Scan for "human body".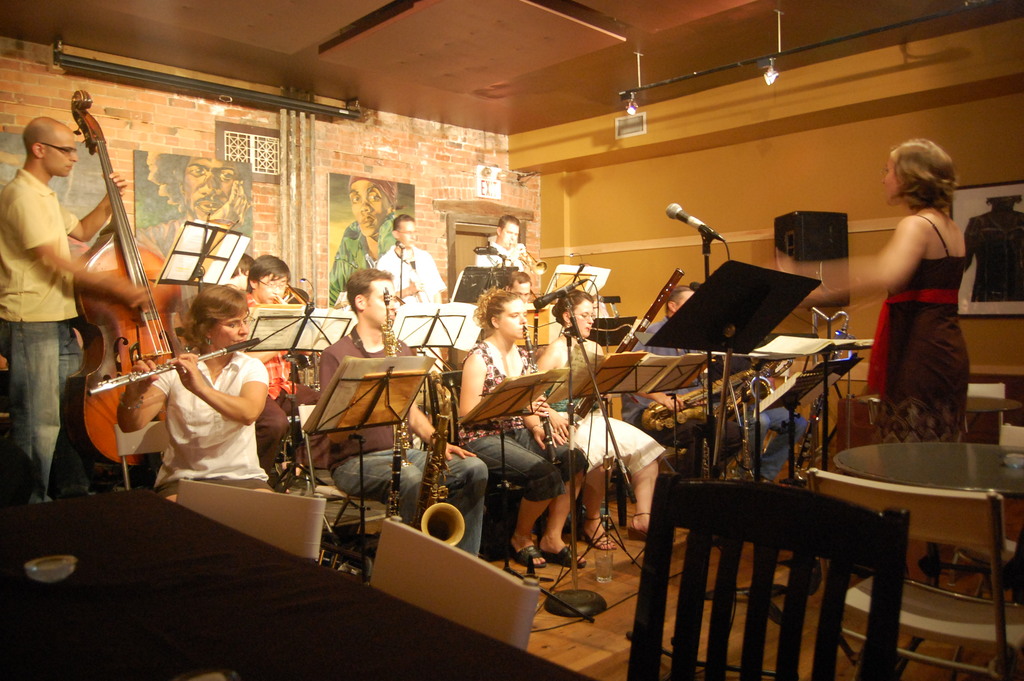
Scan result: detection(4, 108, 149, 496).
